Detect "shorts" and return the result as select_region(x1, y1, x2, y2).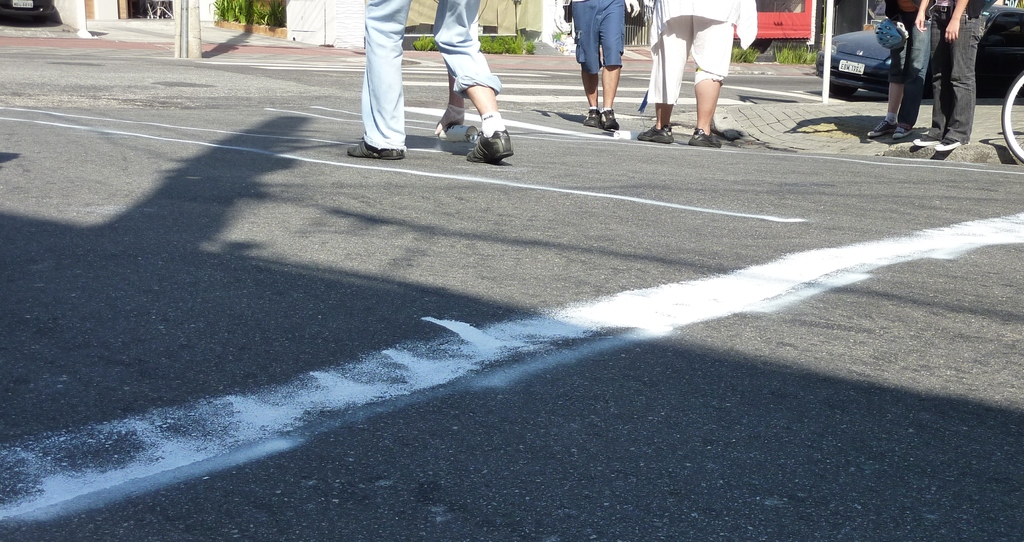
select_region(568, 0, 623, 76).
